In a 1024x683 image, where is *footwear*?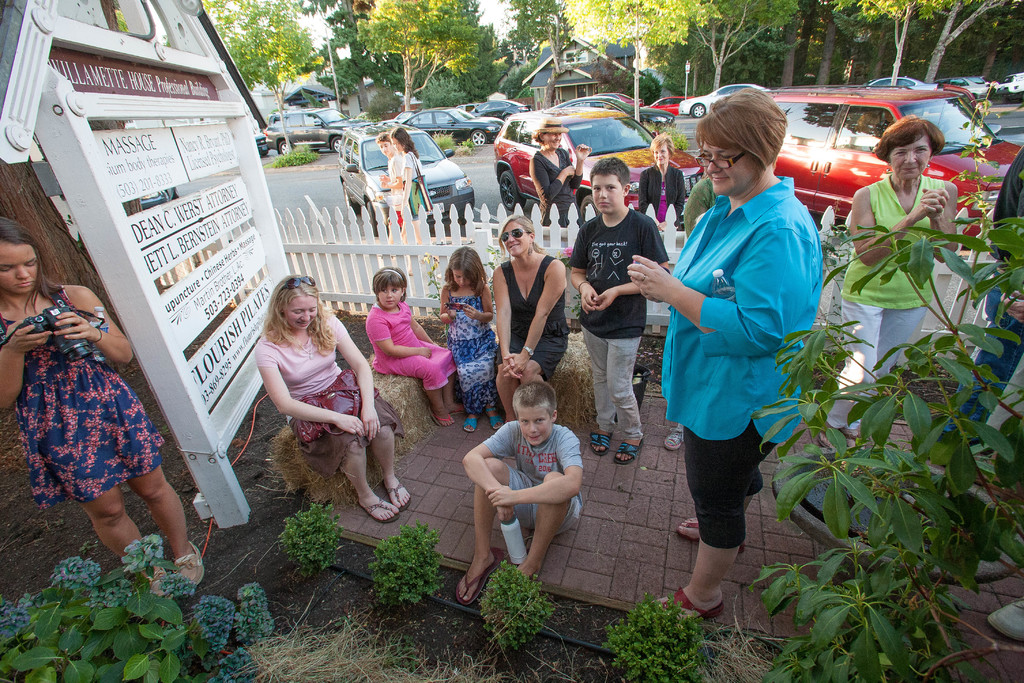
[360, 497, 401, 526].
